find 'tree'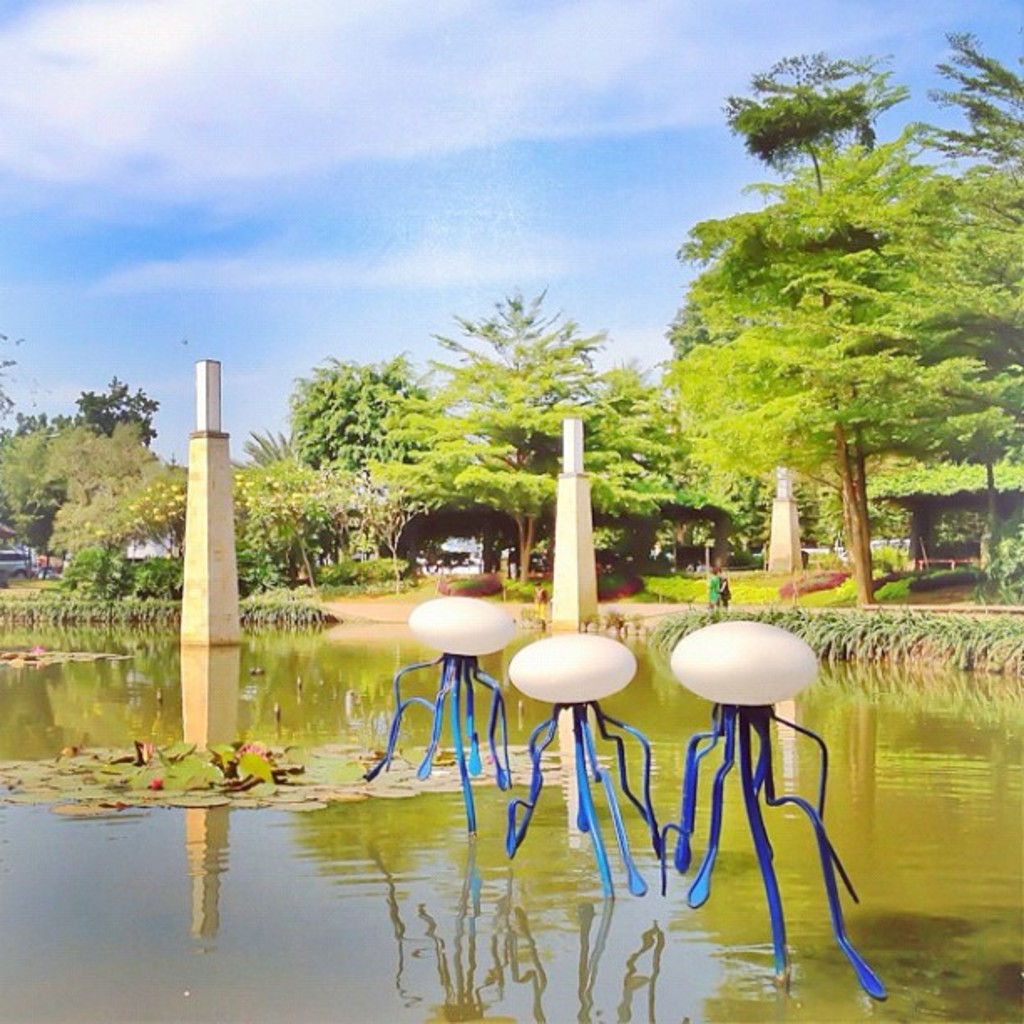
bbox(586, 366, 703, 577)
